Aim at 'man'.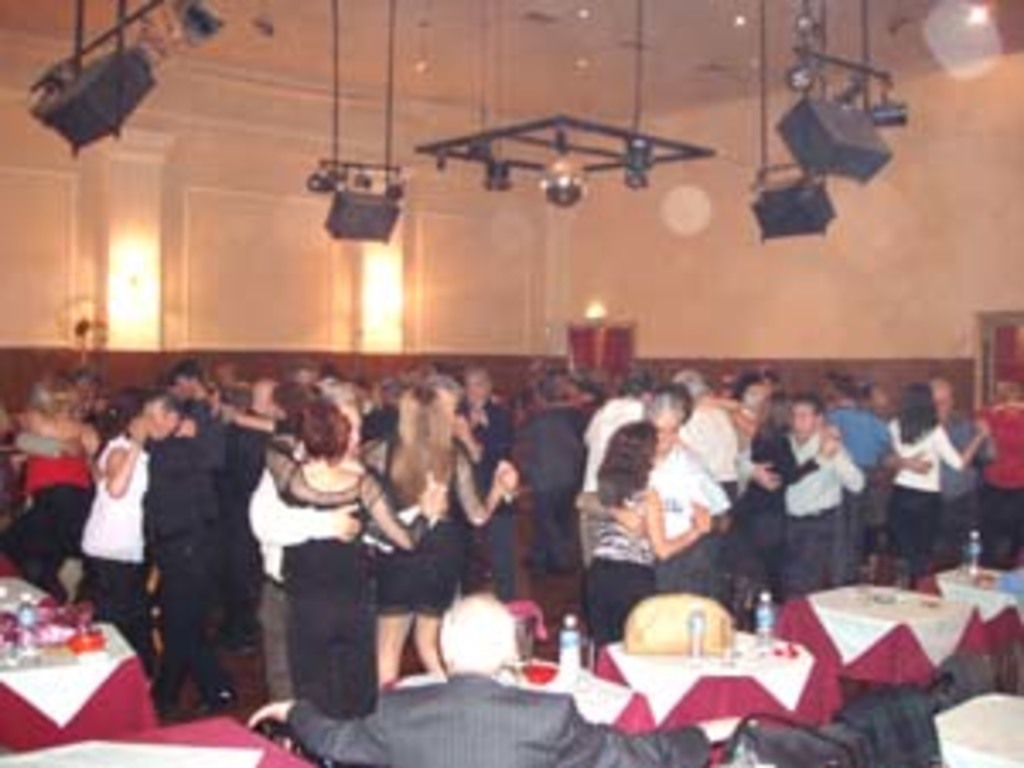
Aimed at crop(492, 375, 580, 621).
